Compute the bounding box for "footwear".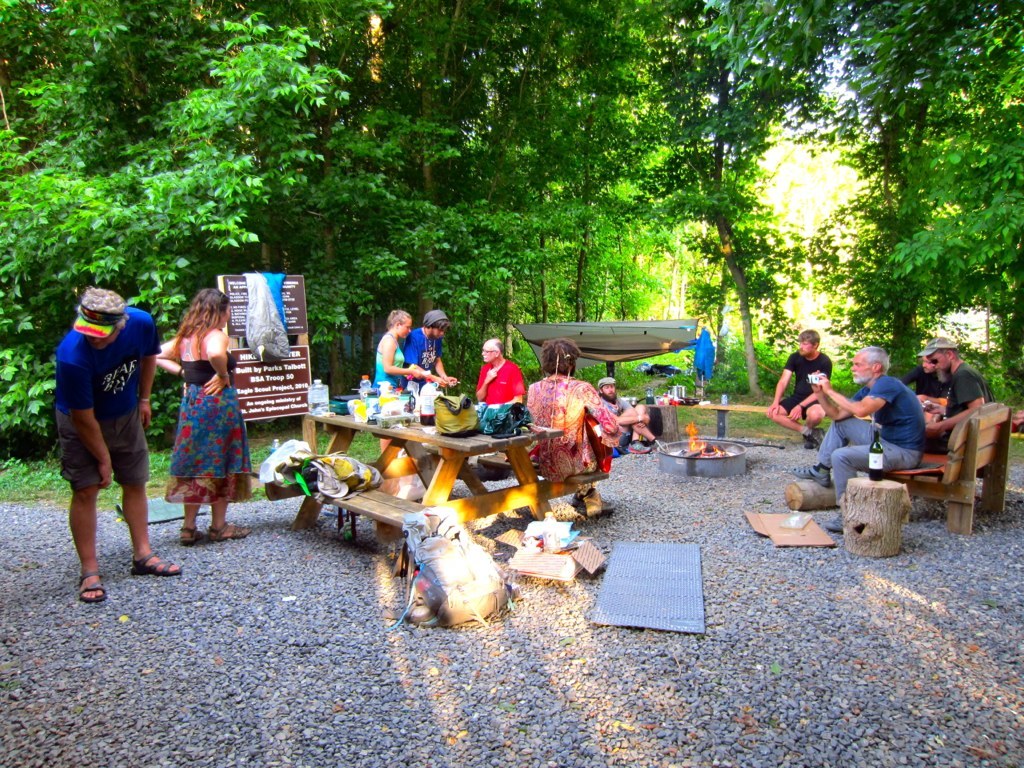
(left=207, top=520, right=252, bottom=541).
